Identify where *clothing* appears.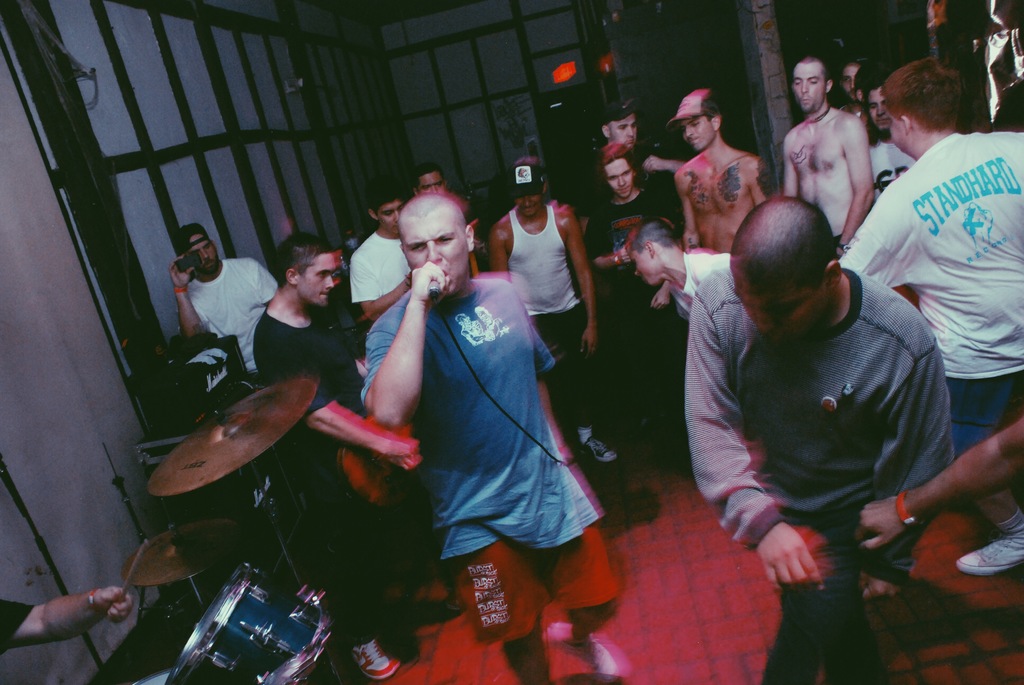
Appears at 584, 184, 677, 424.
